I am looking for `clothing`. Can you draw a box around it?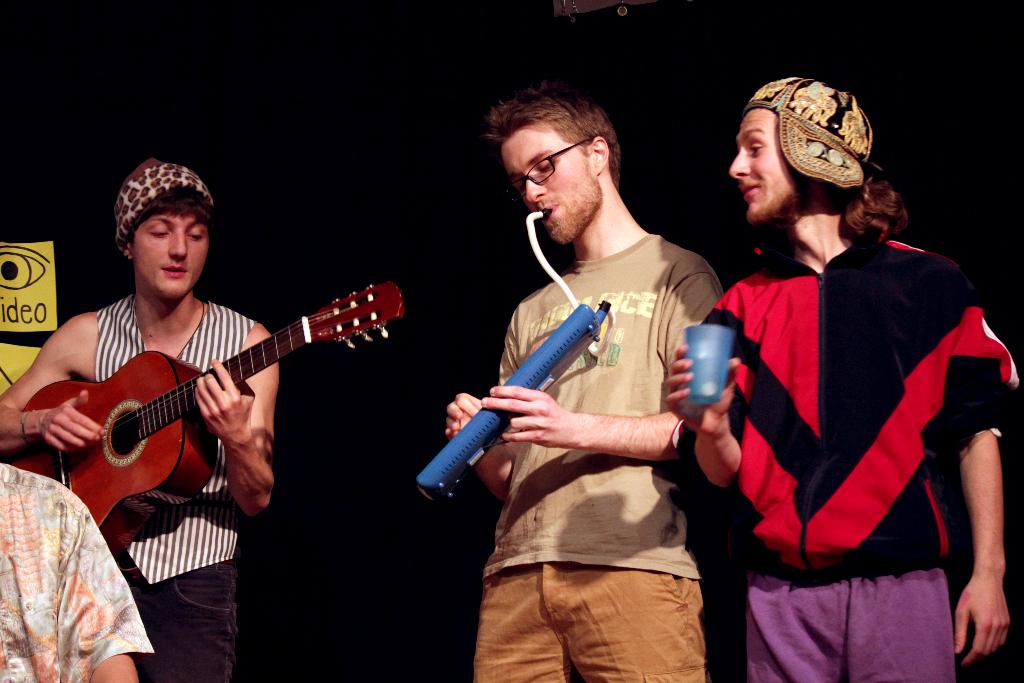
Sure, the bounding box is 483 230 719 682.
